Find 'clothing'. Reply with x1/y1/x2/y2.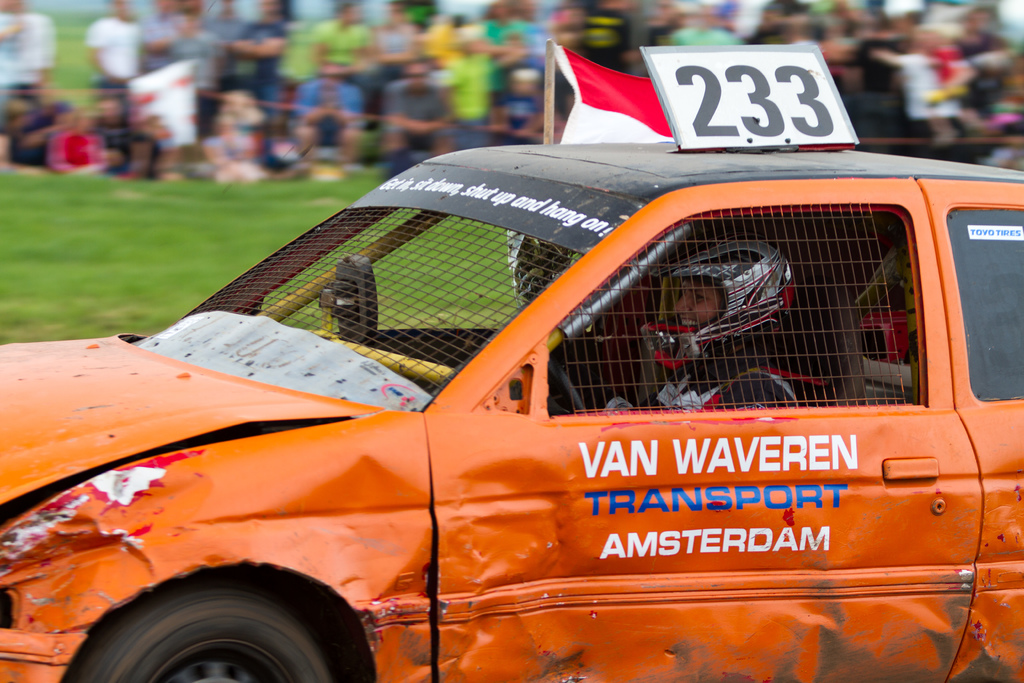
481/21/539/97.
